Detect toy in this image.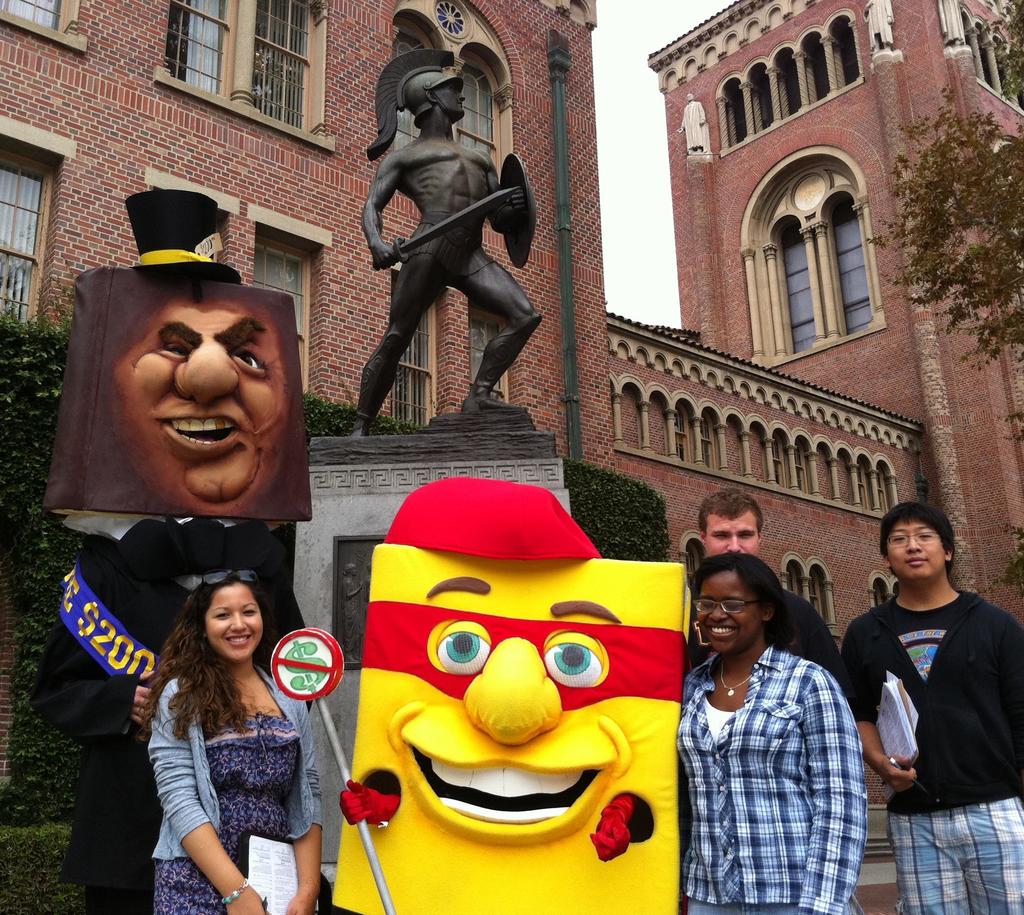
Detection: Rect(107, 305, 289, 521).
